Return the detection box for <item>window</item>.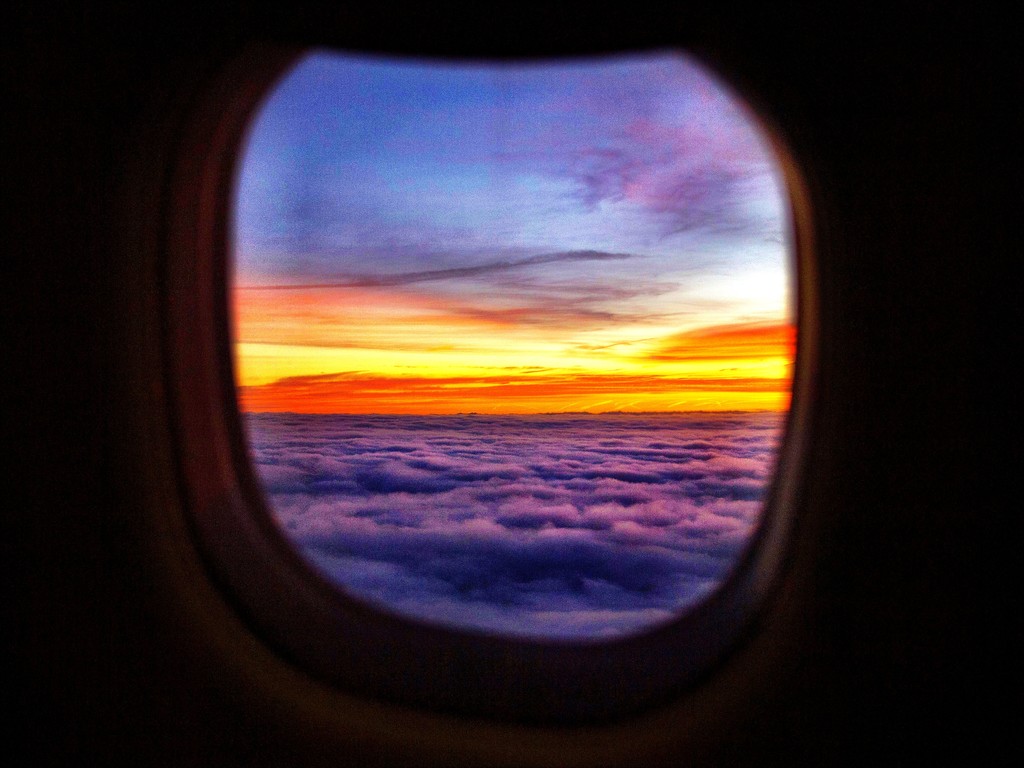
bbox=(153, 35, 816, 717).
